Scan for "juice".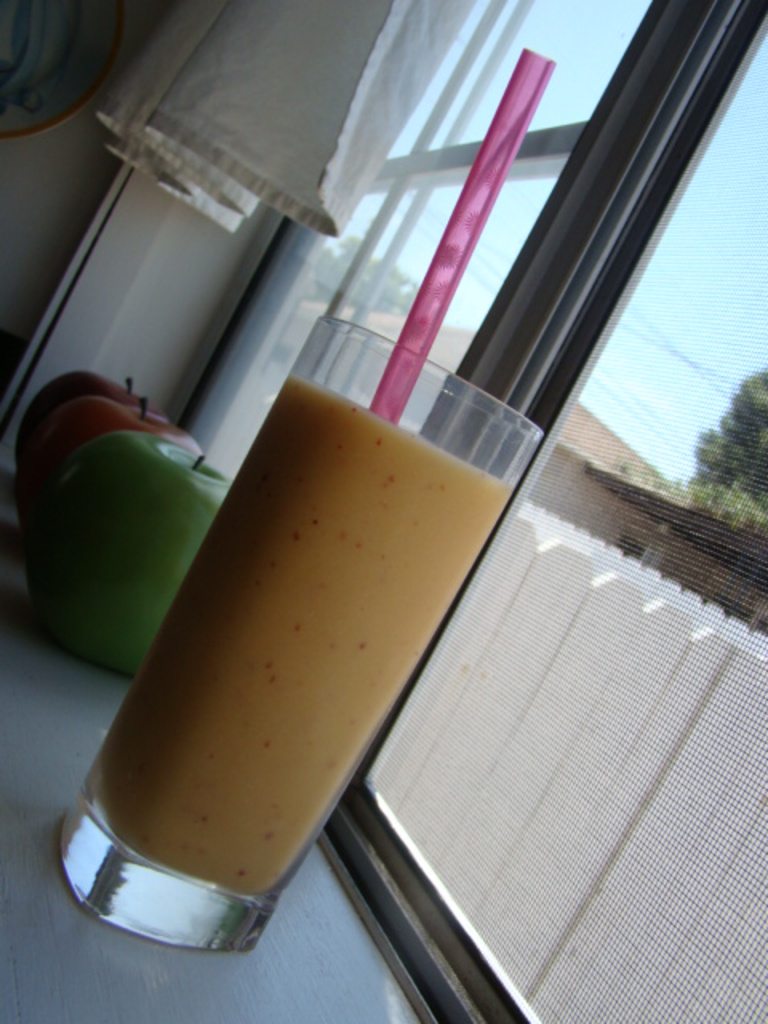
Scan result: BBox(27, 310, 523, 934).
